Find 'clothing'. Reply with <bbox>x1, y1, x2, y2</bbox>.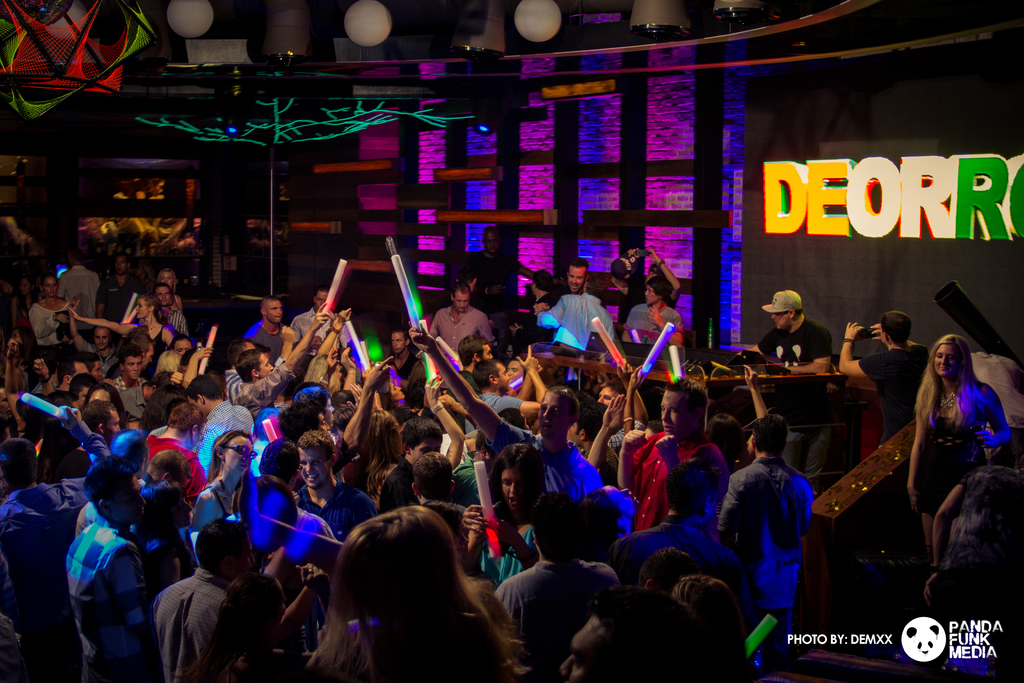
<bbox>854, 348, 924, 447</bbox>.
